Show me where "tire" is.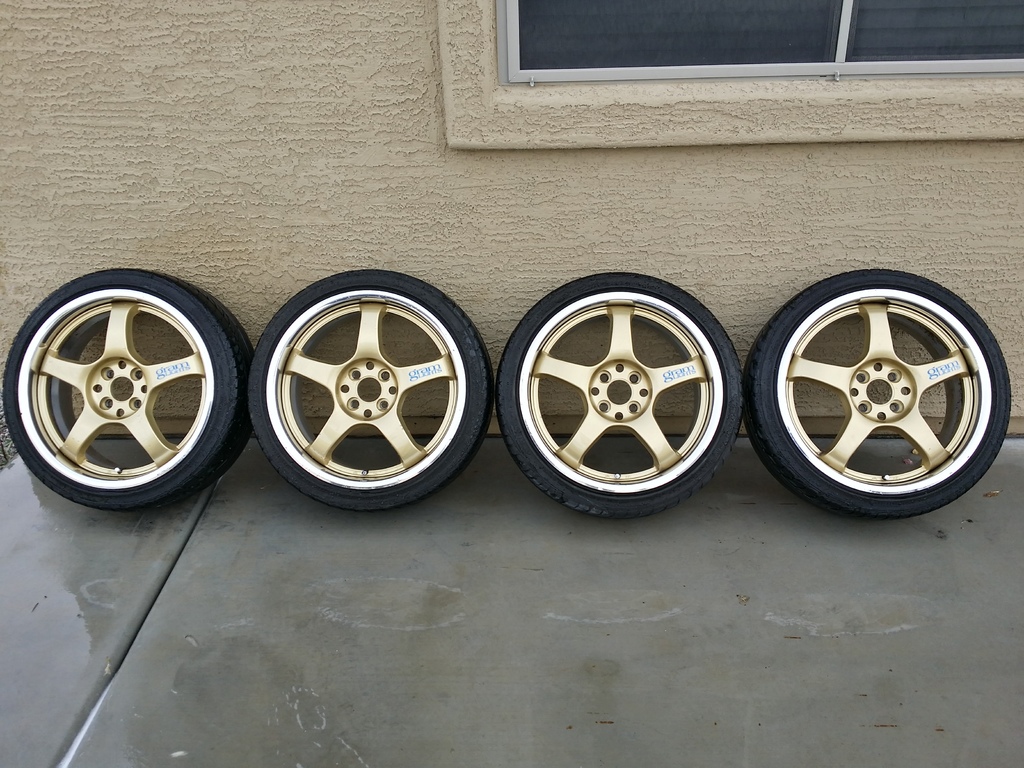
"tire" is at [241, 268, 497, 515].
